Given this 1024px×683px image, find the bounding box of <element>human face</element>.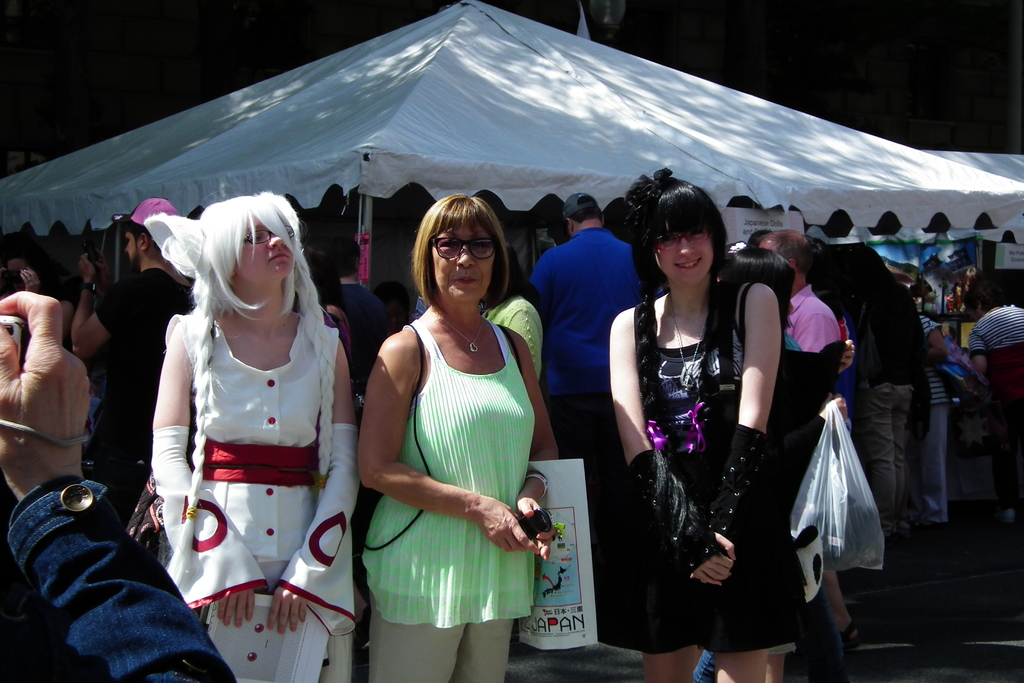
124 231 141 268.
